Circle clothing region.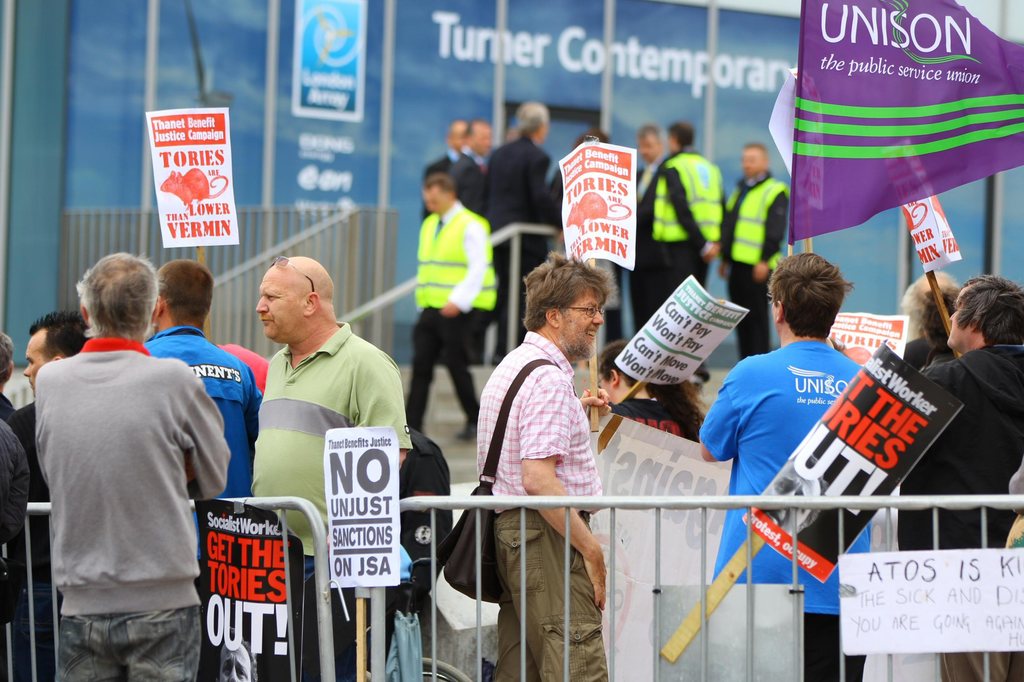
Region: (x1=0, y1=422, x2=31, y2=539).
